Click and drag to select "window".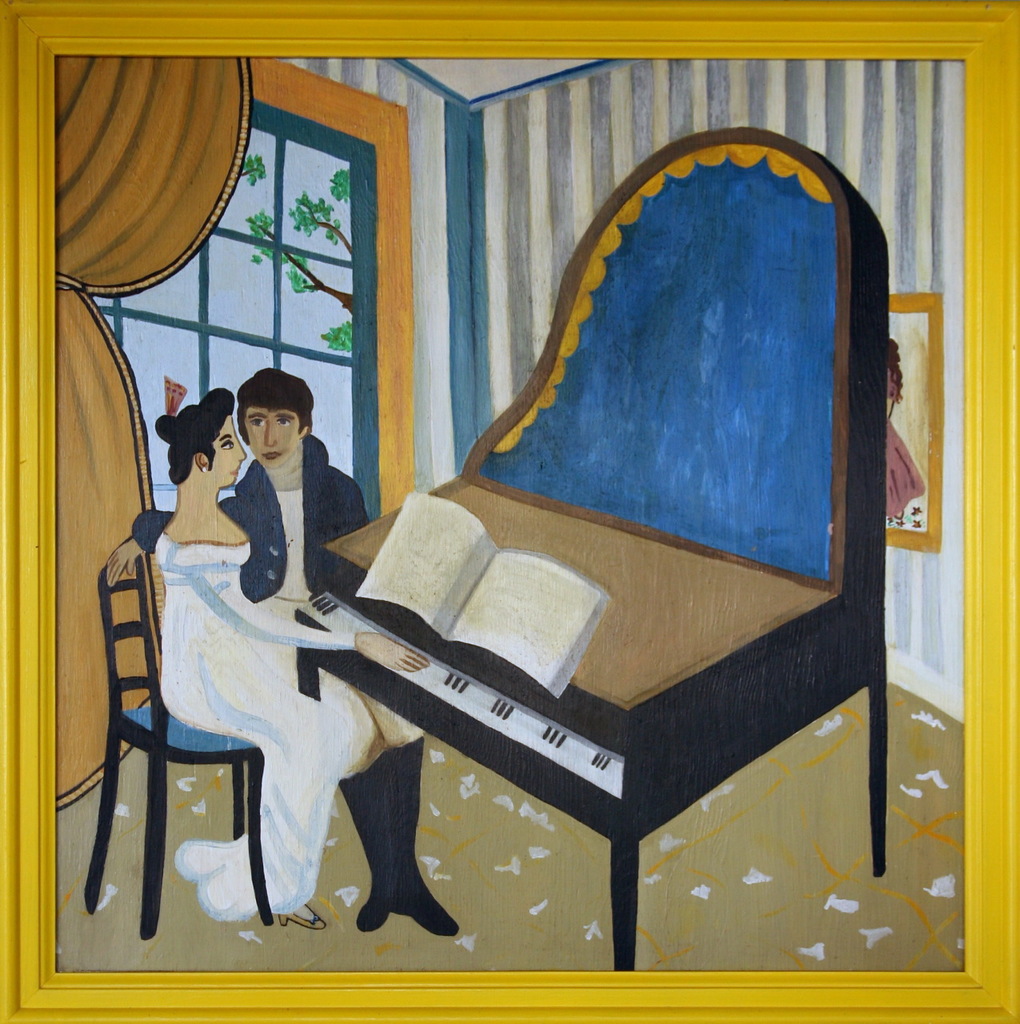
Selection: (left=93, top=100, right=380, bottom=514).
